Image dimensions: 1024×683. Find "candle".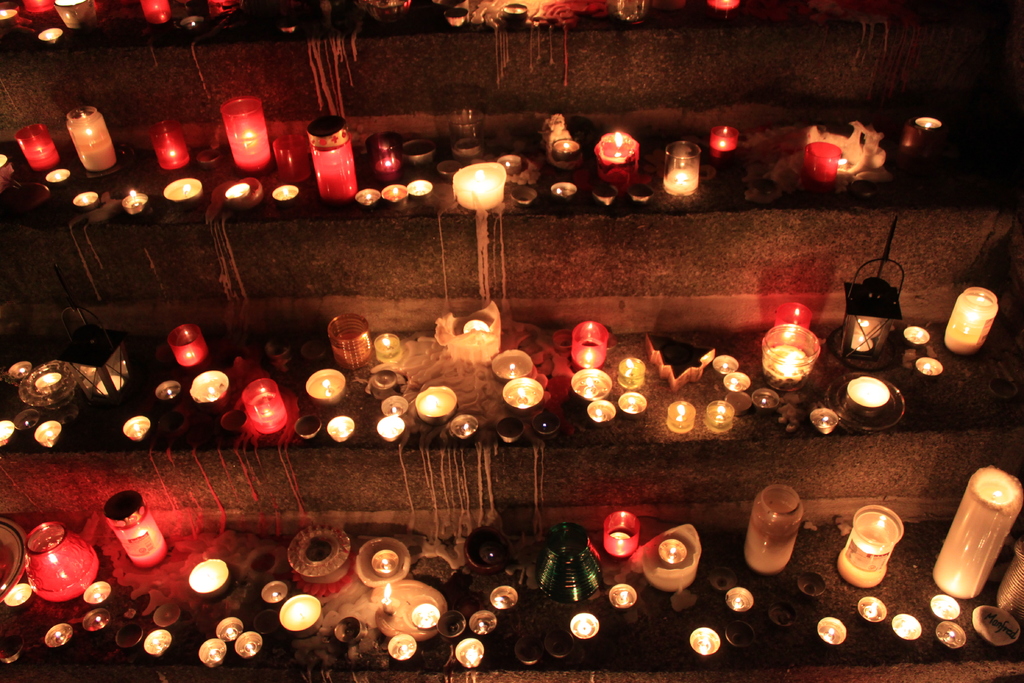
bbox=[140, 627, 170, 662].
